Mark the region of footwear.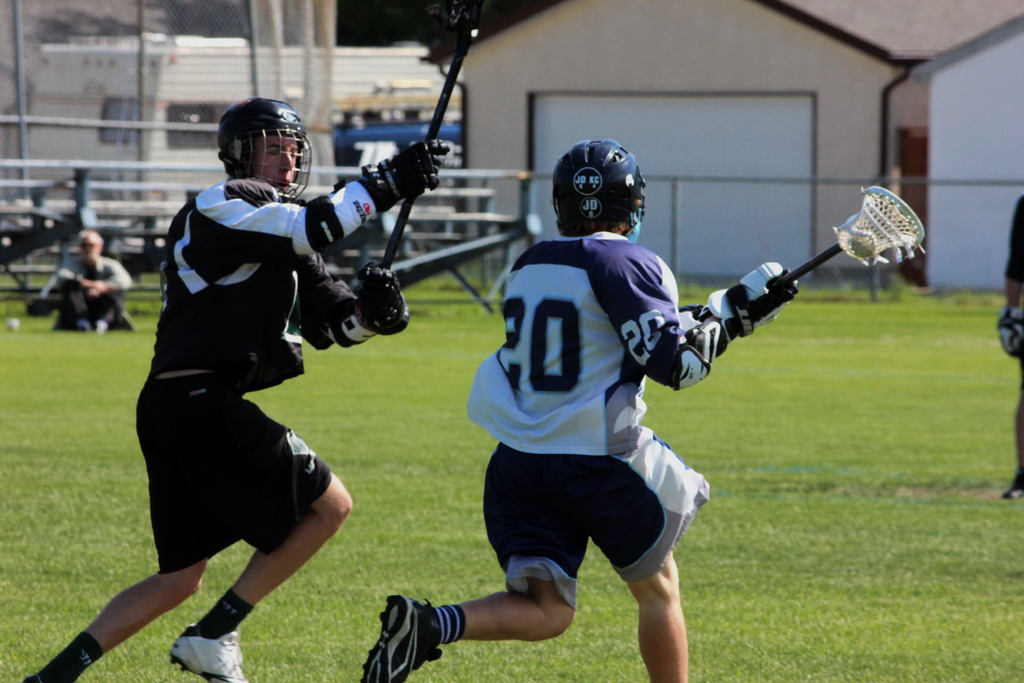
Region: {"left": 29, "top": 673, "right": 67, "bottom": 682}.
